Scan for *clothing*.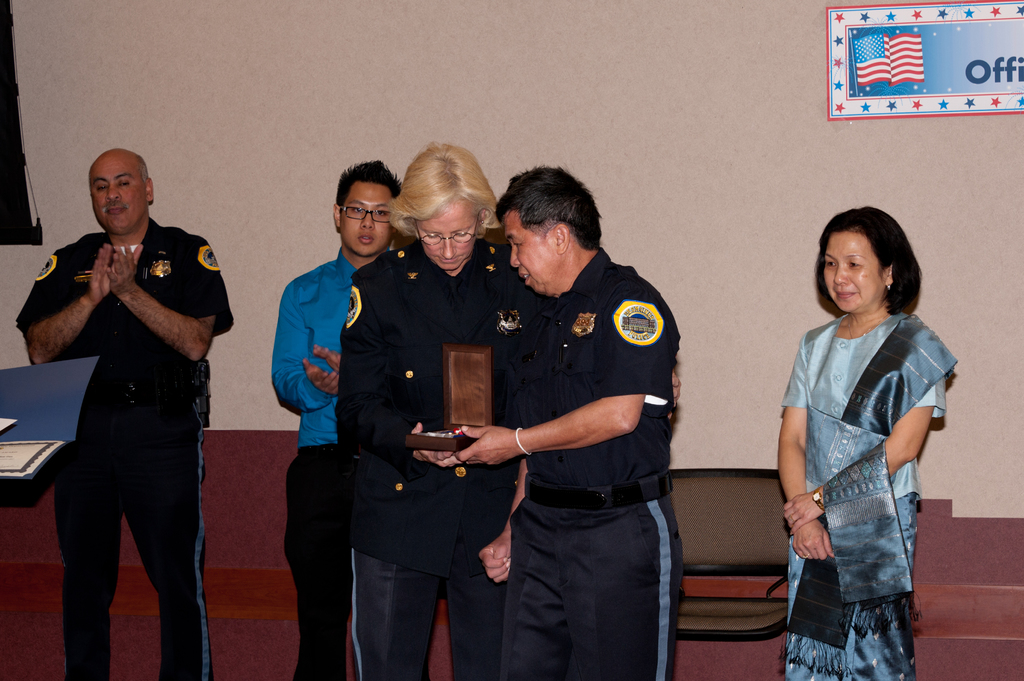
Scan result: Rect(488, 250, 687, 680).
